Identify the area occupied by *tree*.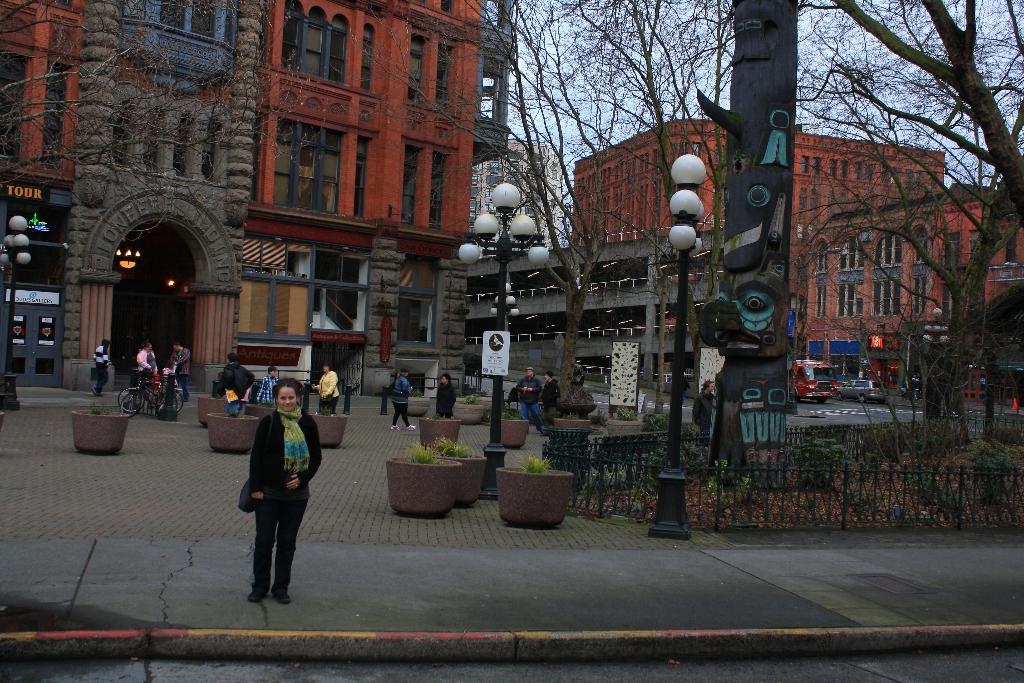
Area: Rect(0, 0, 325, 240).
